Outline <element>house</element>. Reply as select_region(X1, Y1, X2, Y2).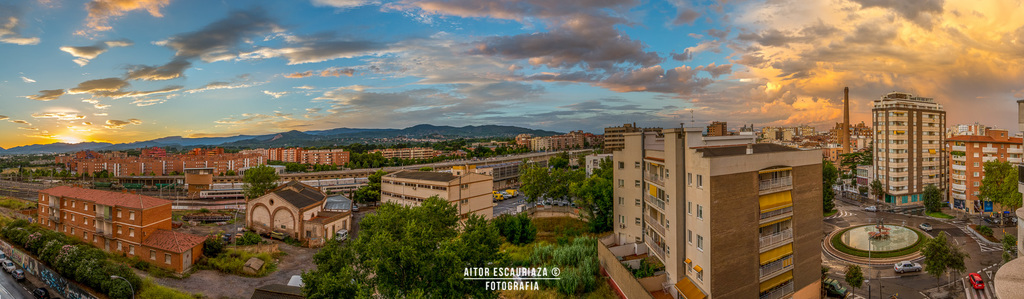
select_region(36, 140, 168, 184).
